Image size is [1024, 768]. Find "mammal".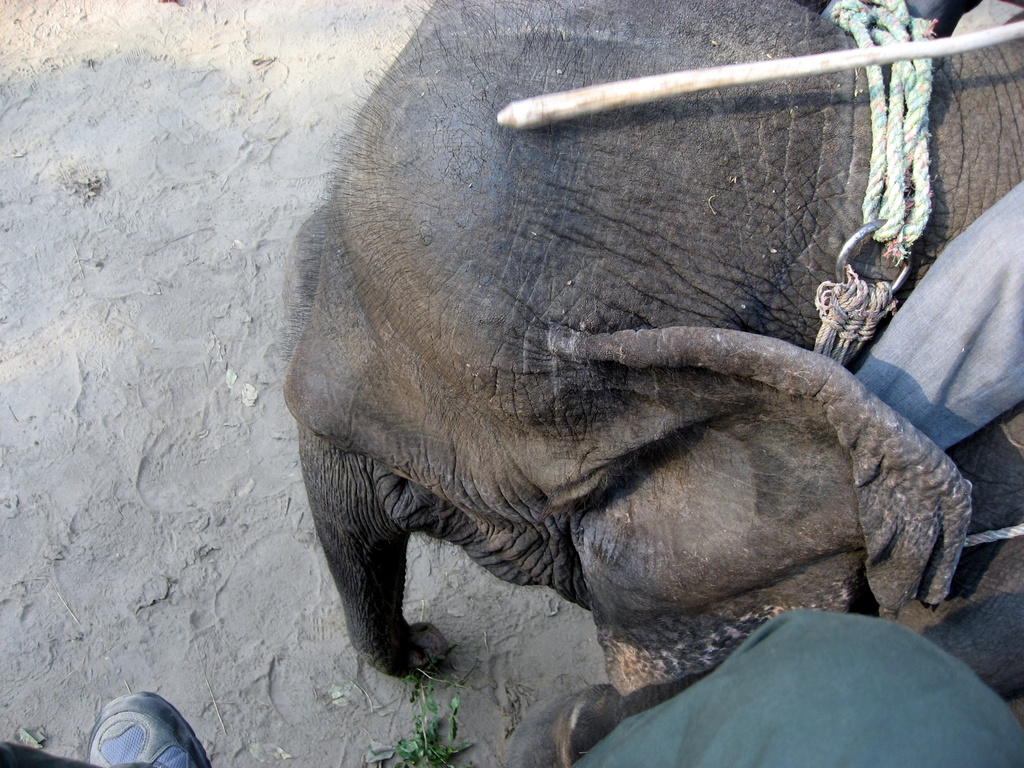
box(232, 0, 1023, 760).
